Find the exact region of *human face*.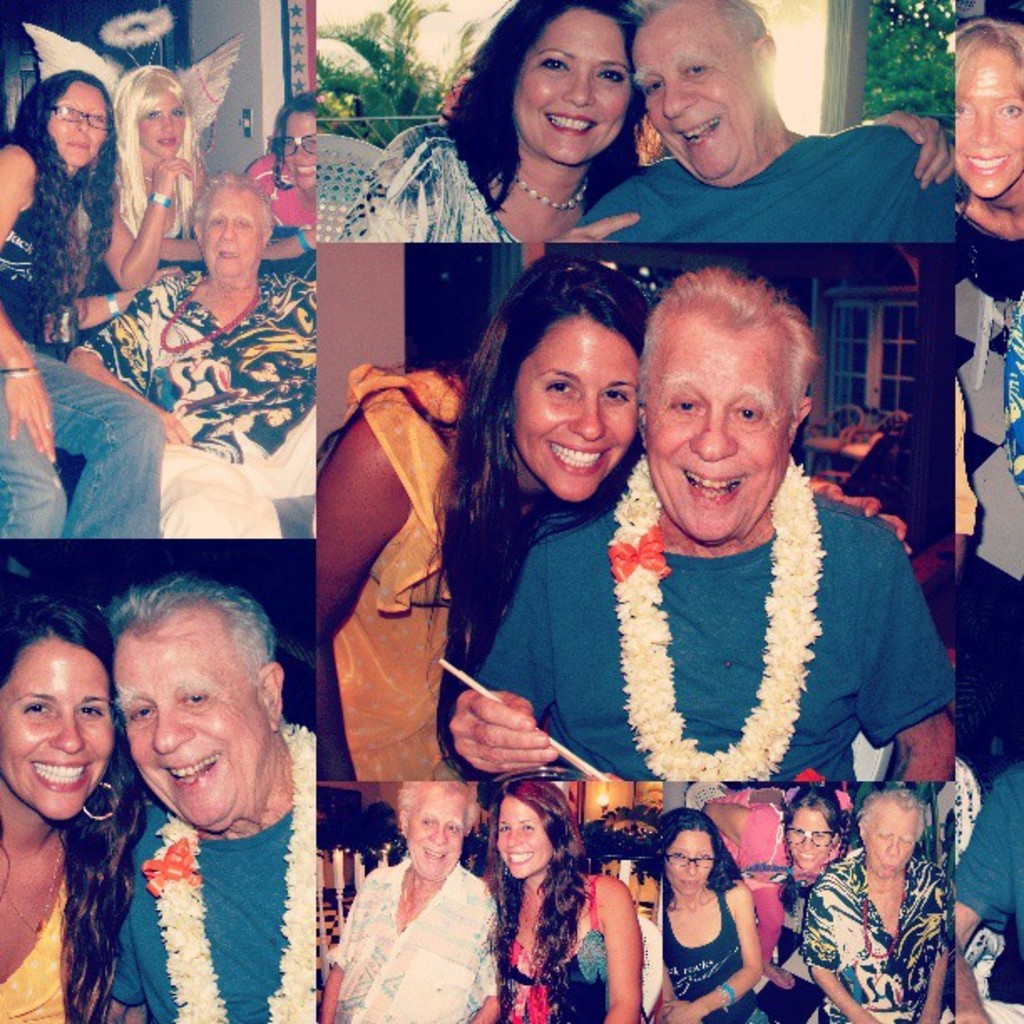
Exact region: bbox=(509, 315, 641, 504).
